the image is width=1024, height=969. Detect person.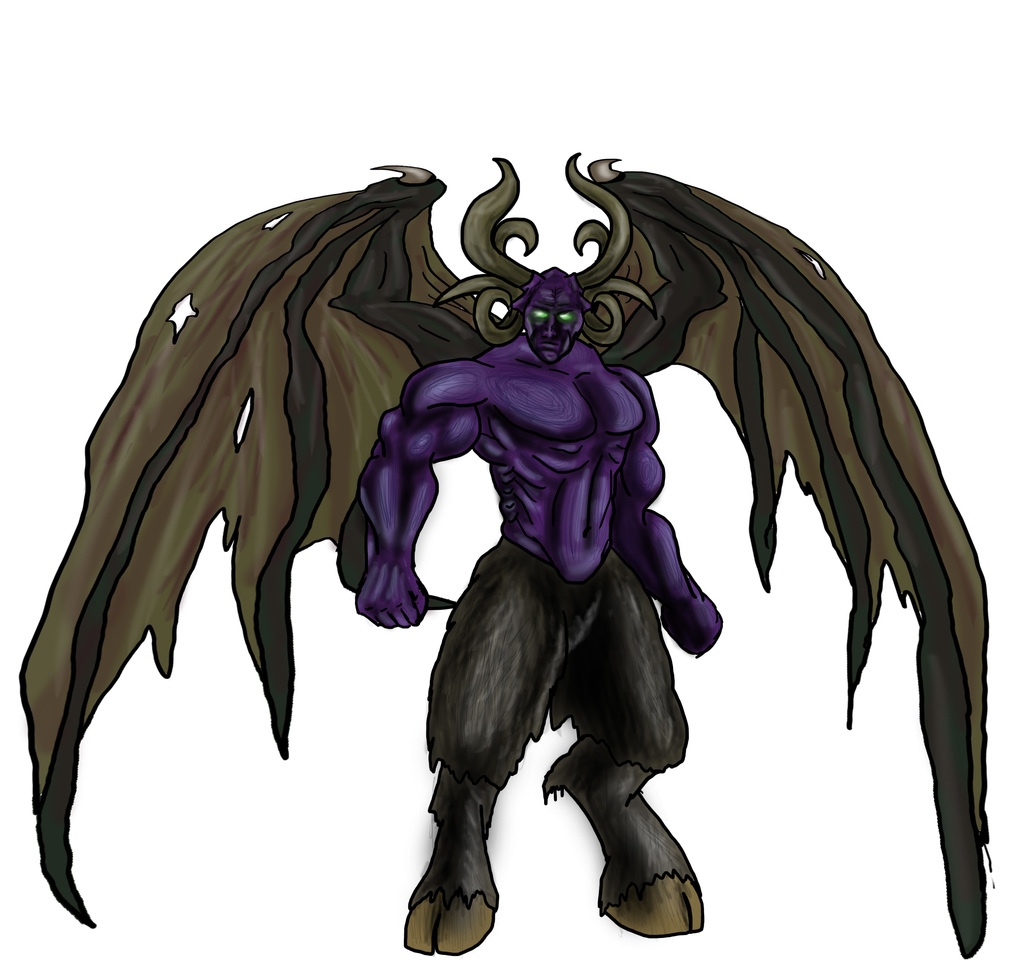
Detection: 352, 268, 720, 658.
